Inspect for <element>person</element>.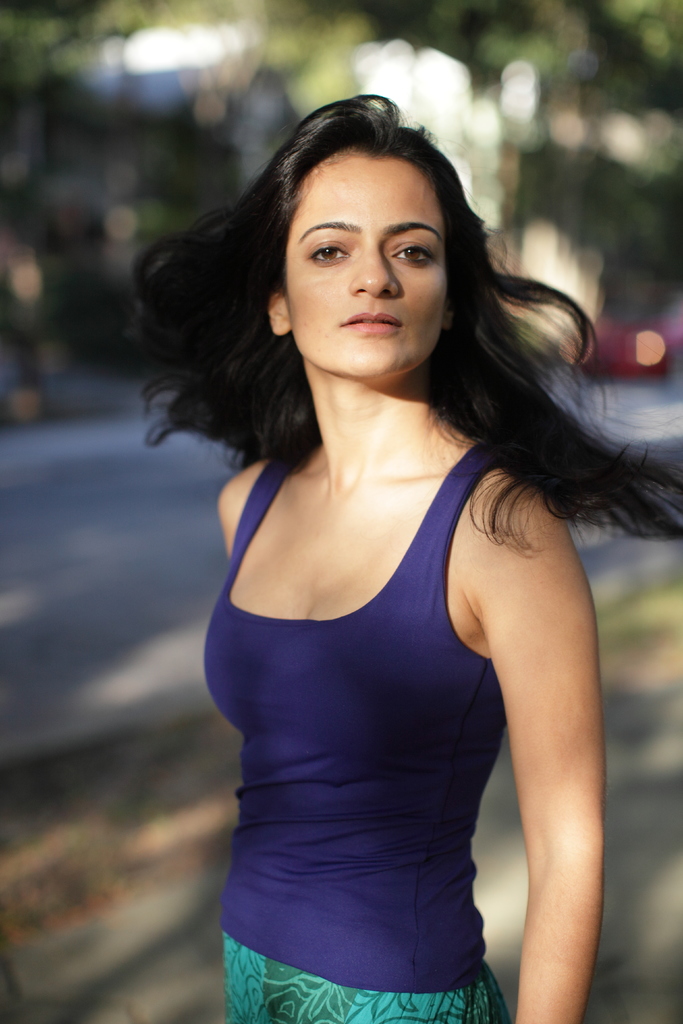
Inspection: box=[123, 95, 682, 1023].
